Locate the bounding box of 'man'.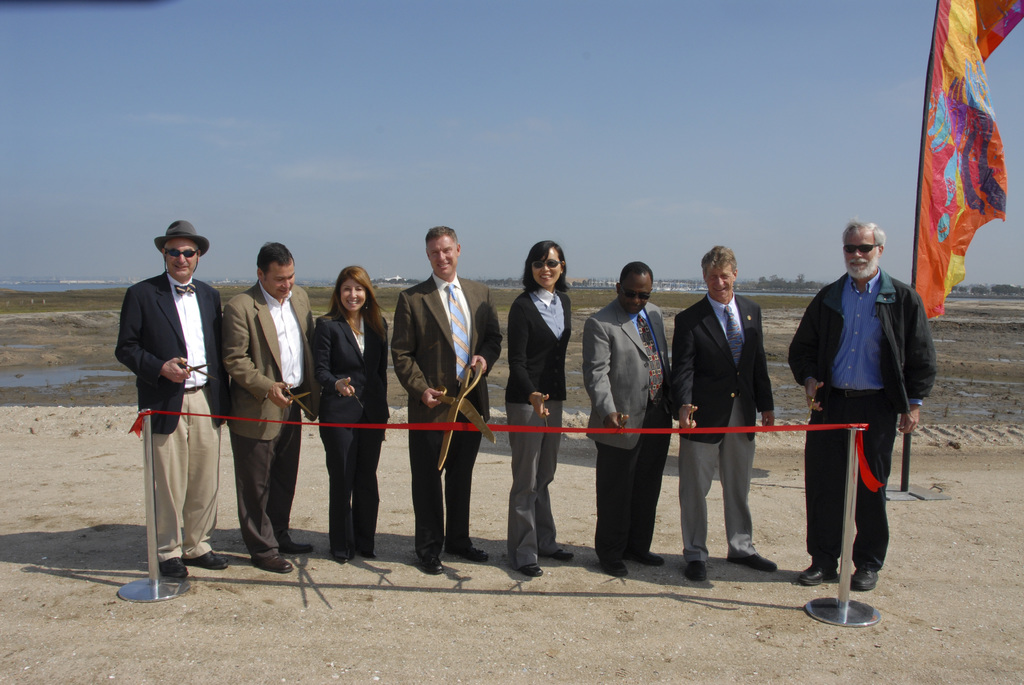
Bounding box: [670, 236, 780, 587].
